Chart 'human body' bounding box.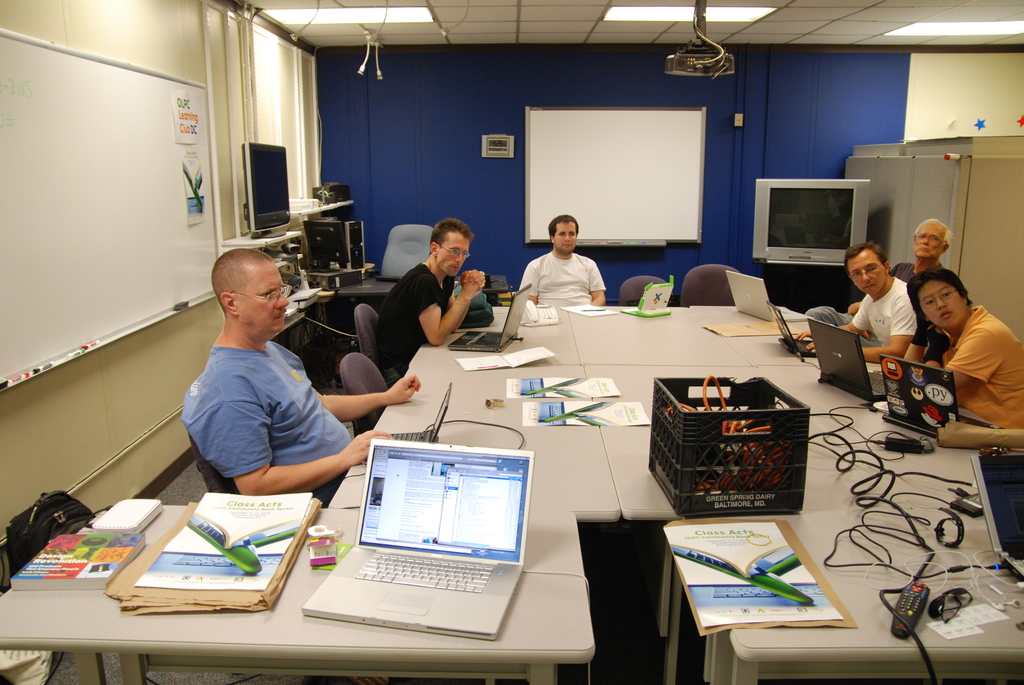
Charted: x1=516, y1=214, x2=607, y2=308.
